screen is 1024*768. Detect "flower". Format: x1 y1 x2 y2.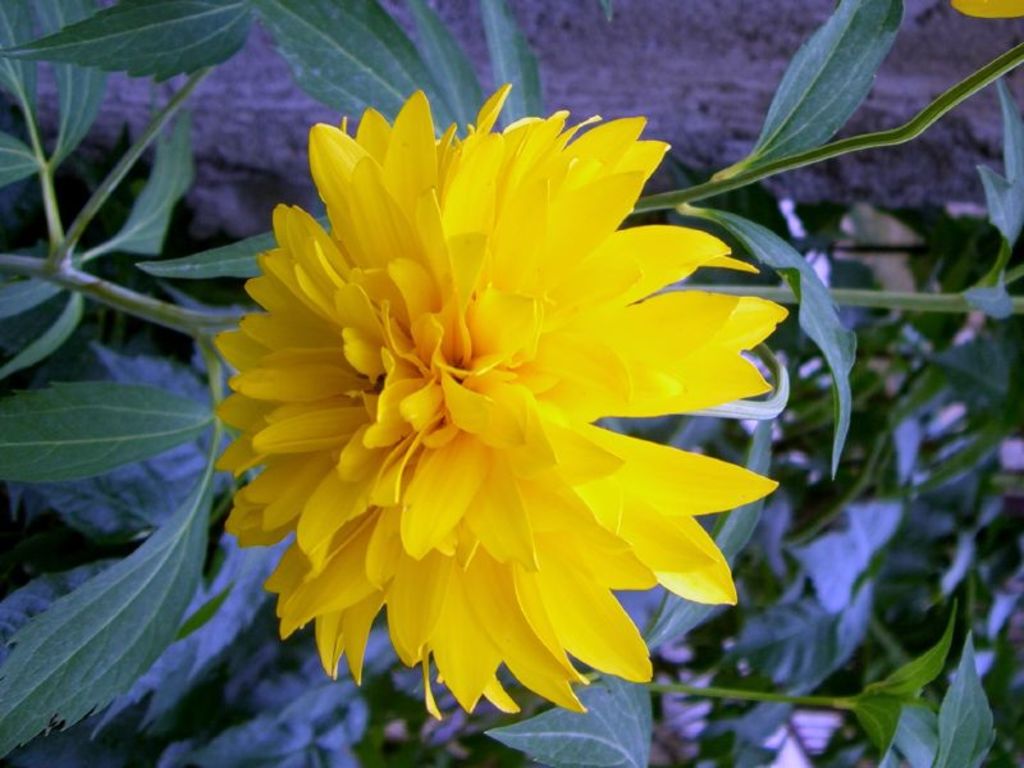
951 0 1023 19.
